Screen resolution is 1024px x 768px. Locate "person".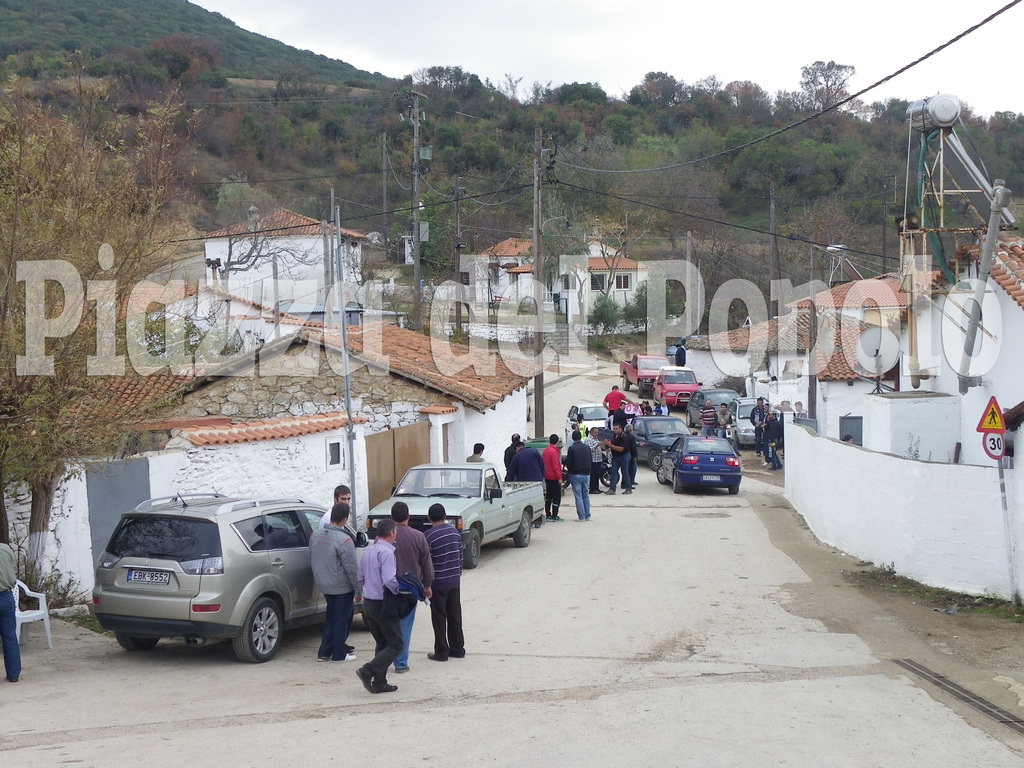
bbox=[374, 502, 435, 675].
